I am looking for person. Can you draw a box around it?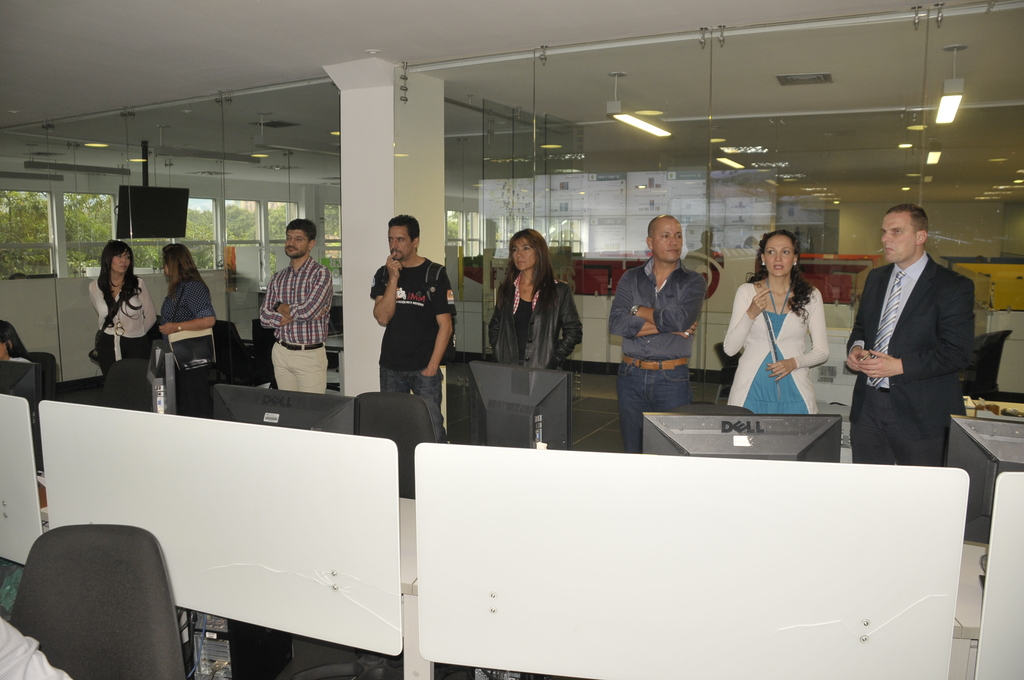
Sure, the bounding box is 608, 215, 709, 460.
